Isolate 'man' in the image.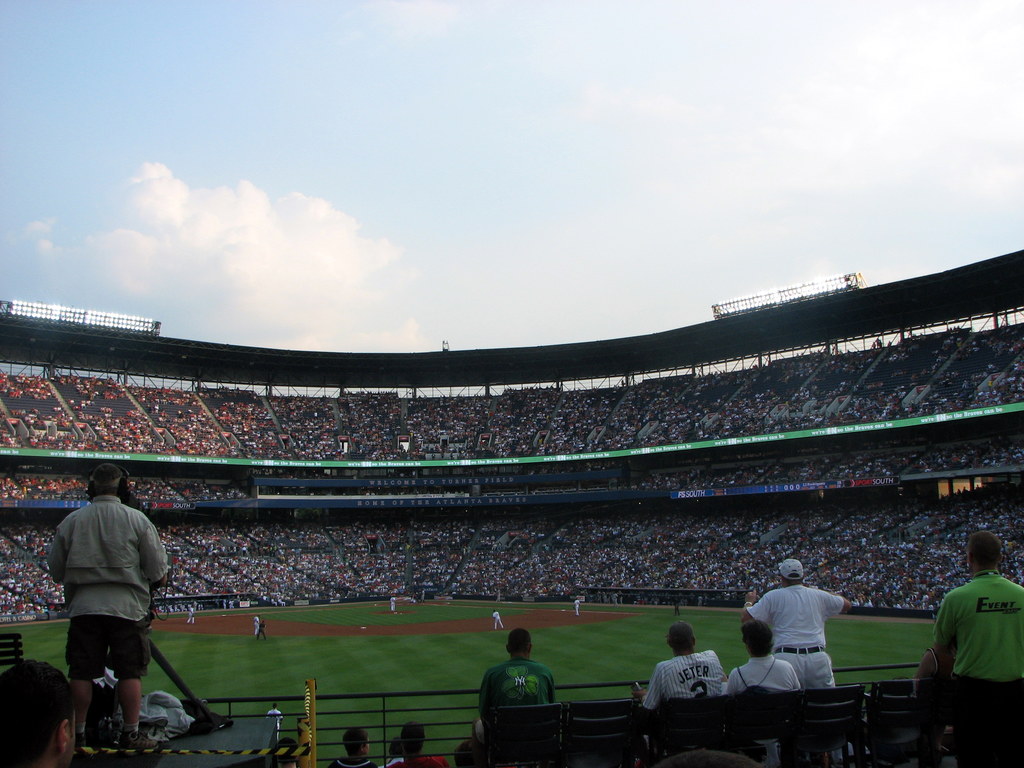
Isolated region: pyautogui.locateOnScreen(417, 588, 426, 602).
